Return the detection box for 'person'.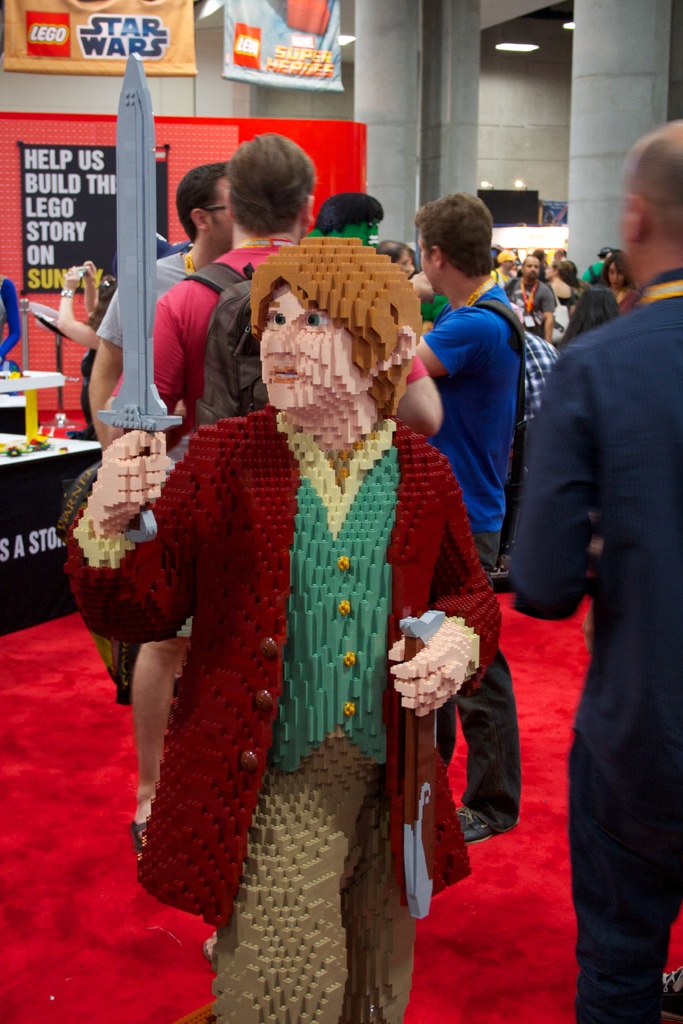
locate(410, 188, 550, 573).
